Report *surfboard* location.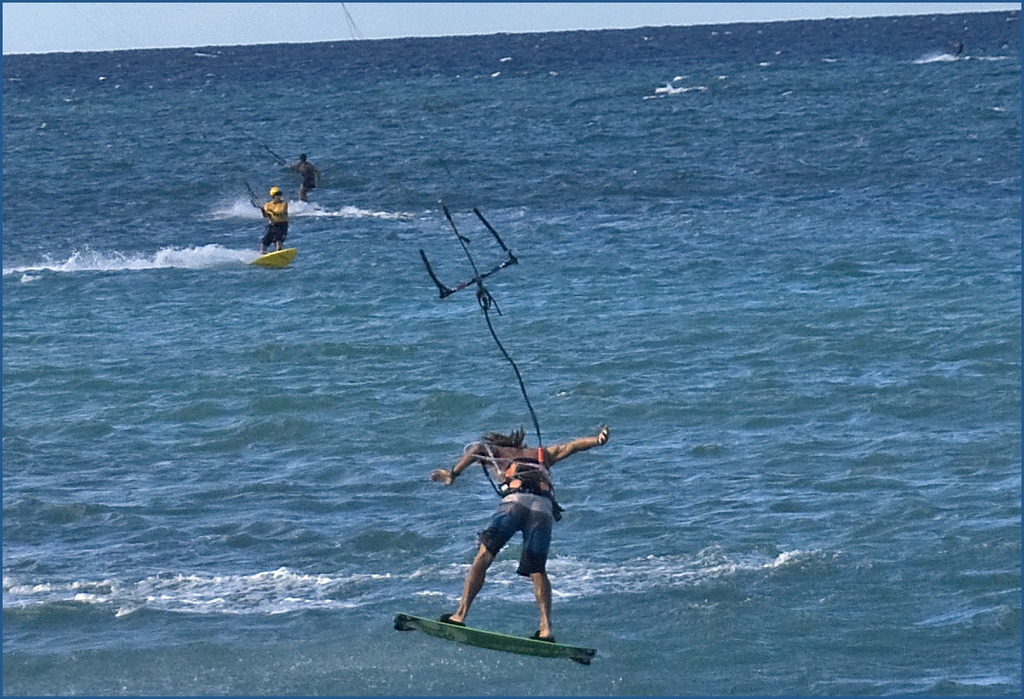
Report: <bbox>391, 612, 599, 667</bbox>.
